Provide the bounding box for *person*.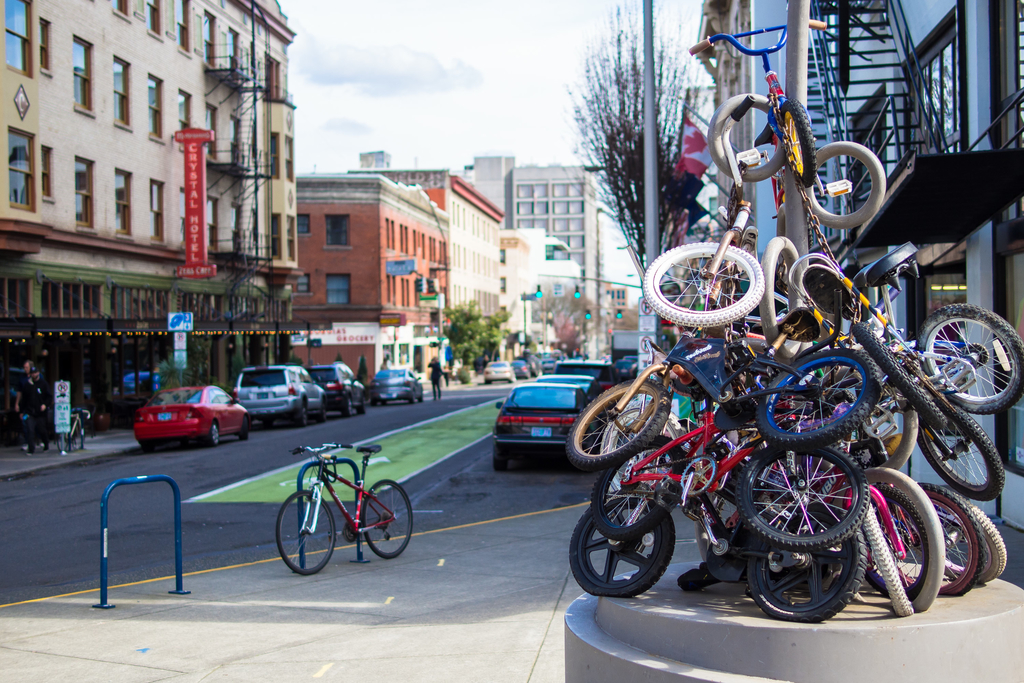
x1=17 y1=365 x2=49 y2=457.
